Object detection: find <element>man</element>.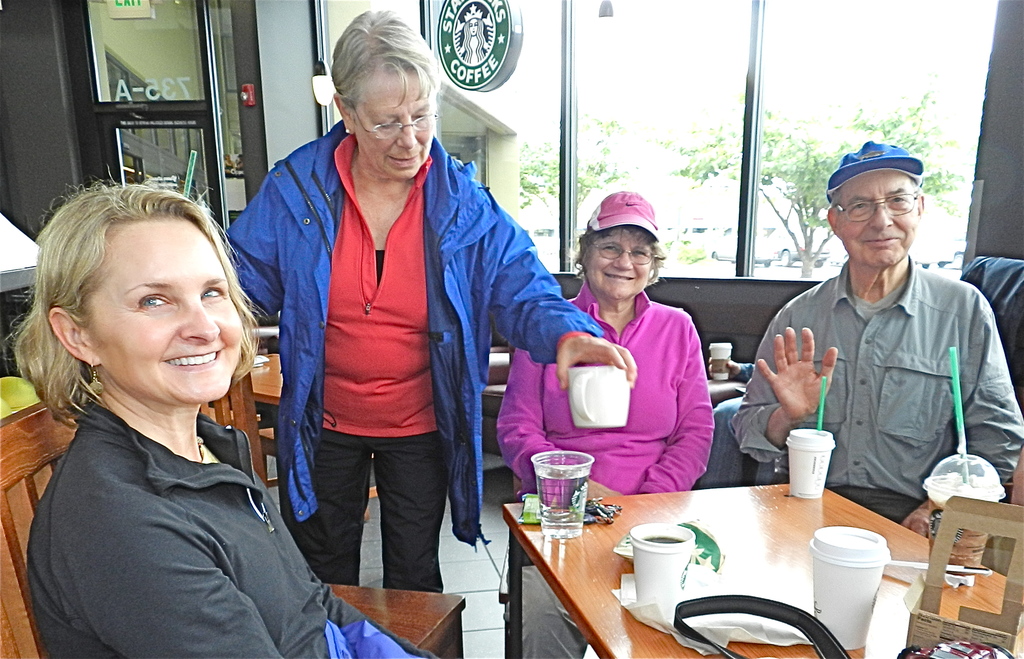
[x1=732, y1=143, x2=1023, y2=537].
